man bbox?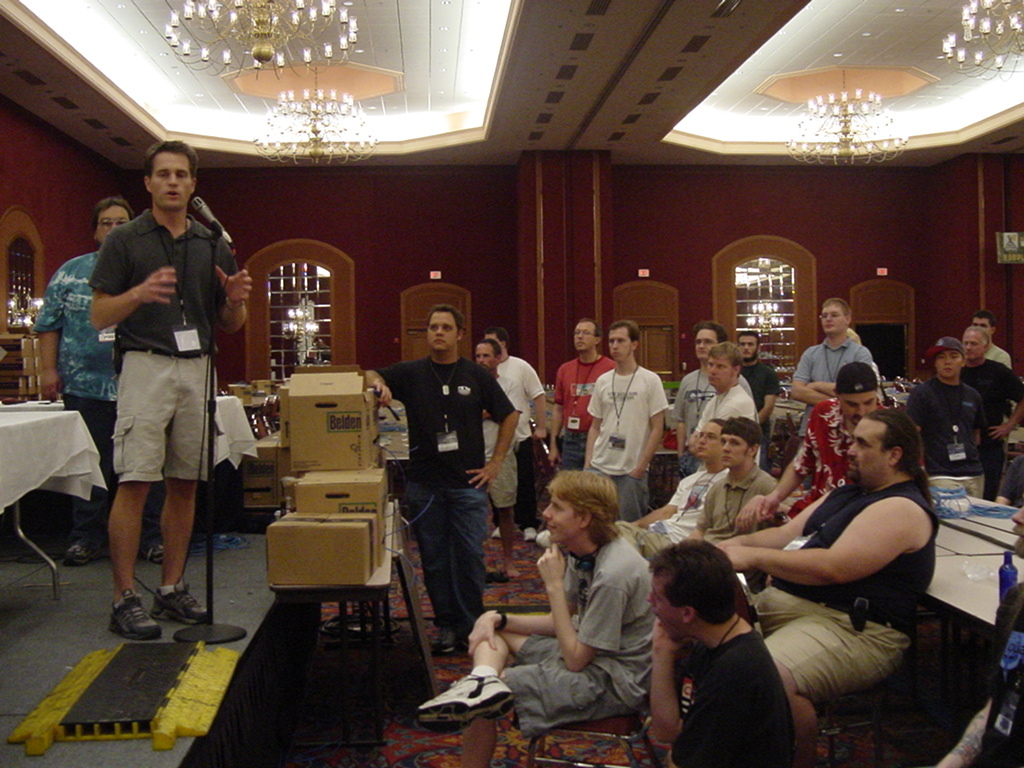
box=[413, 471, 656, 767]
